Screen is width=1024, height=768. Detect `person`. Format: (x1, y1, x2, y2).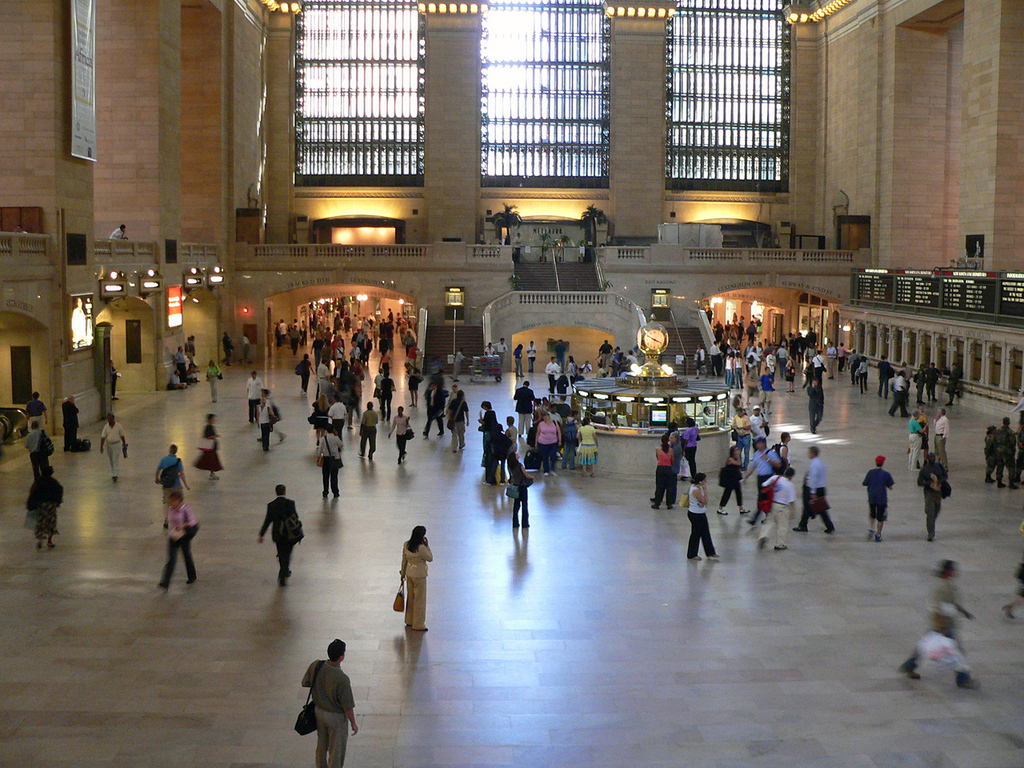
(1001, 510, 1023, 620).
